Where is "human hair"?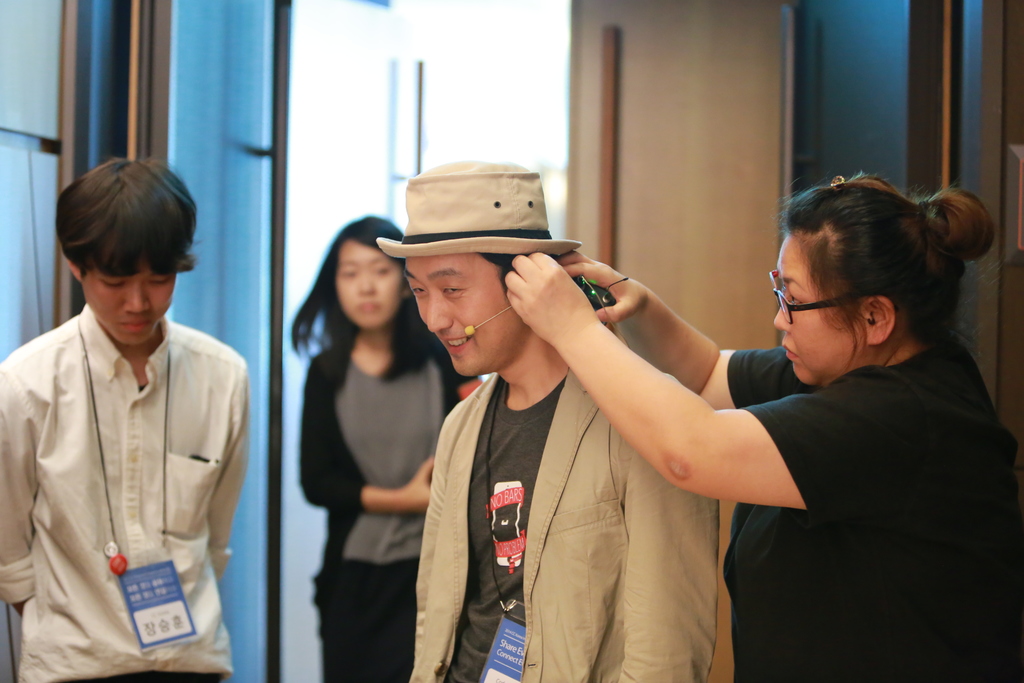
{"x1": 56, "y1": 154, "x2": 213, "y2": 284}.
